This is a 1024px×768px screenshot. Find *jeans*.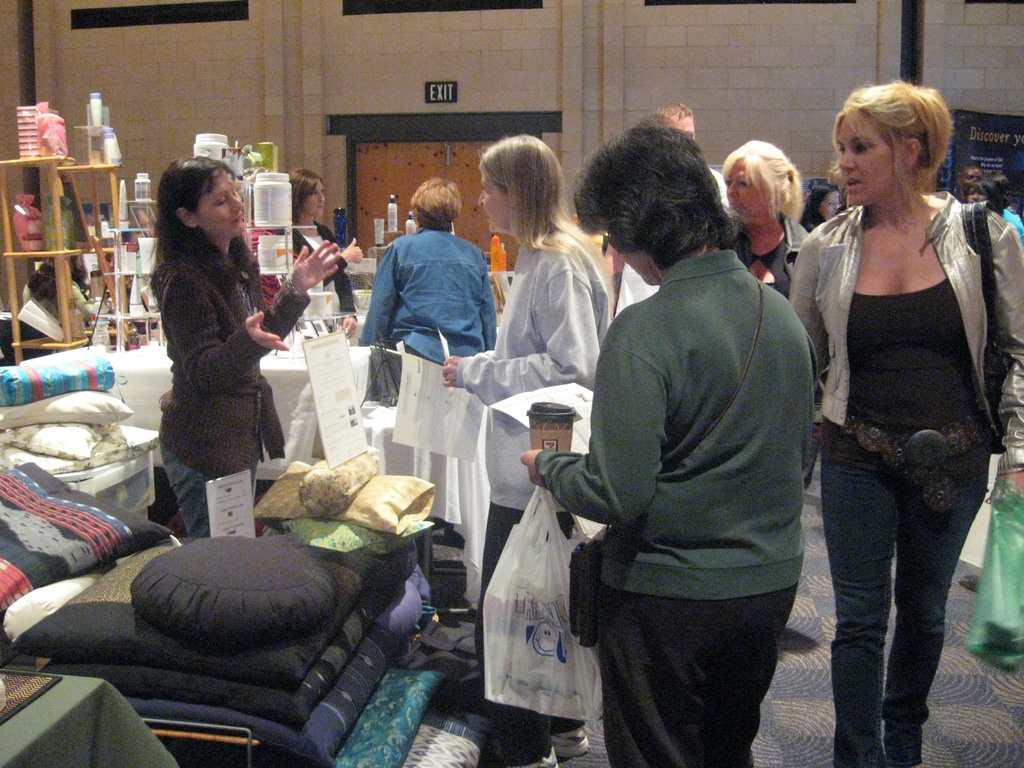
Bounding box: (821, 451, 990, 767).
